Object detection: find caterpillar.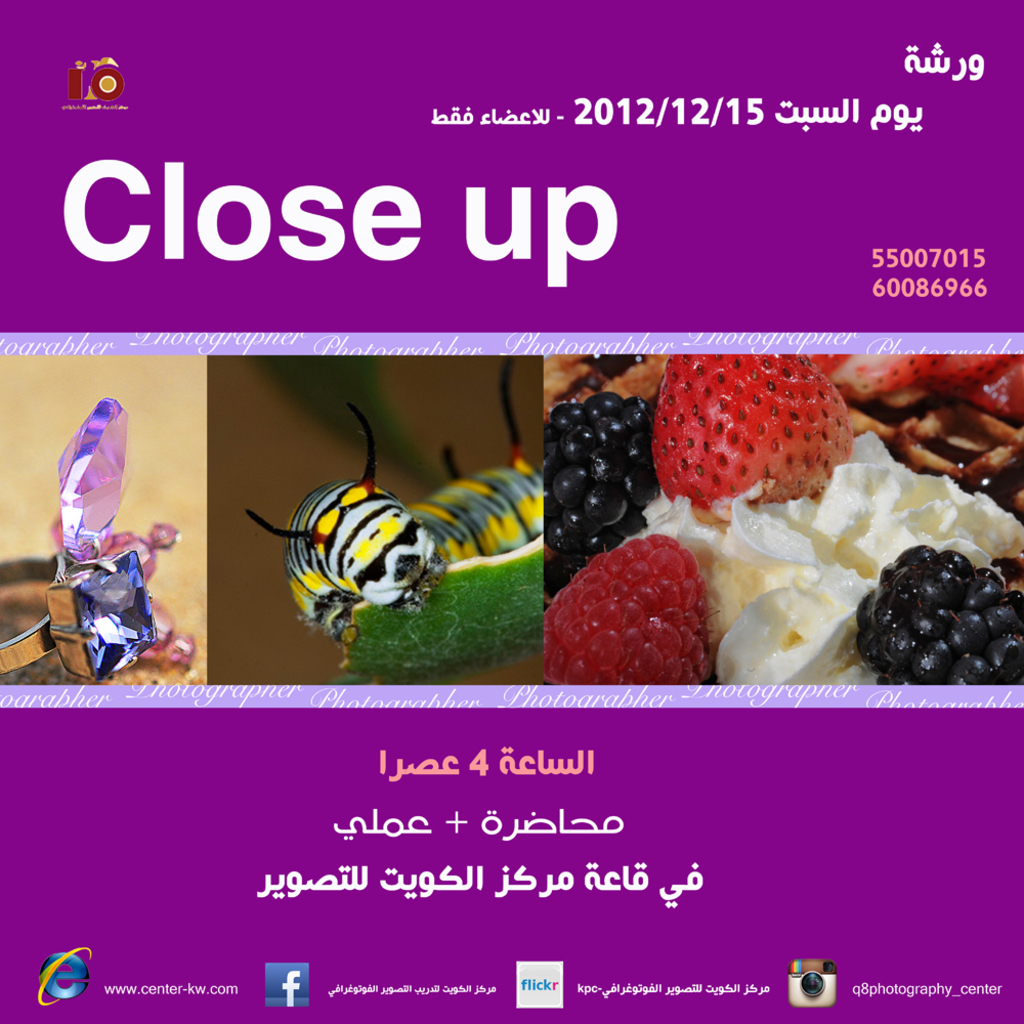
(left=248, top=355, right=541, bottom=645).
